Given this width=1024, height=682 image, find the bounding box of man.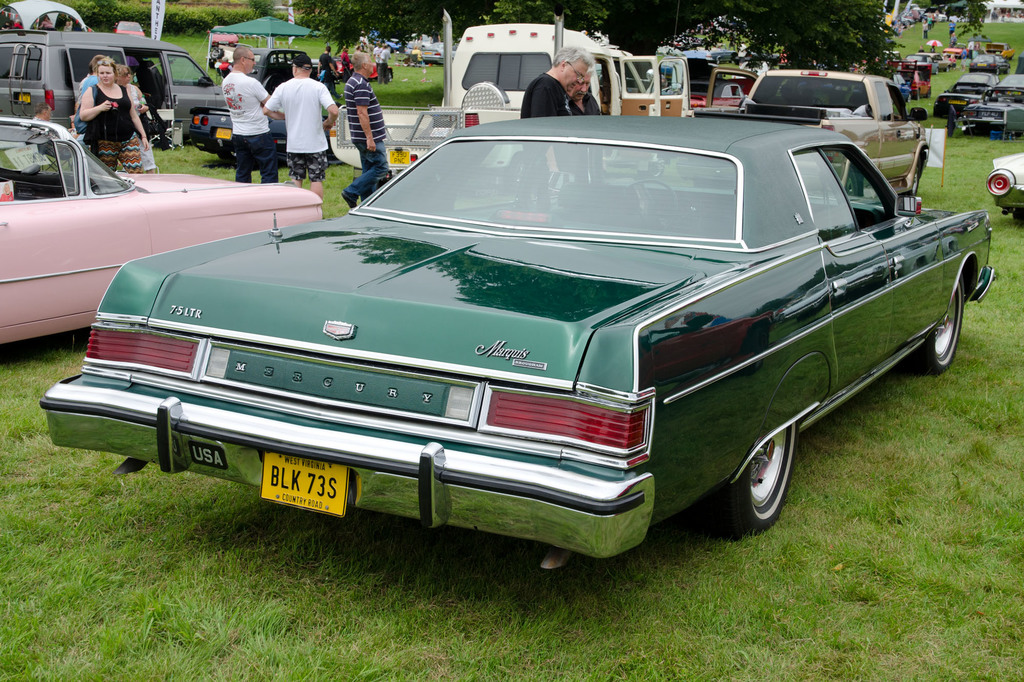
966:39:973:61.
